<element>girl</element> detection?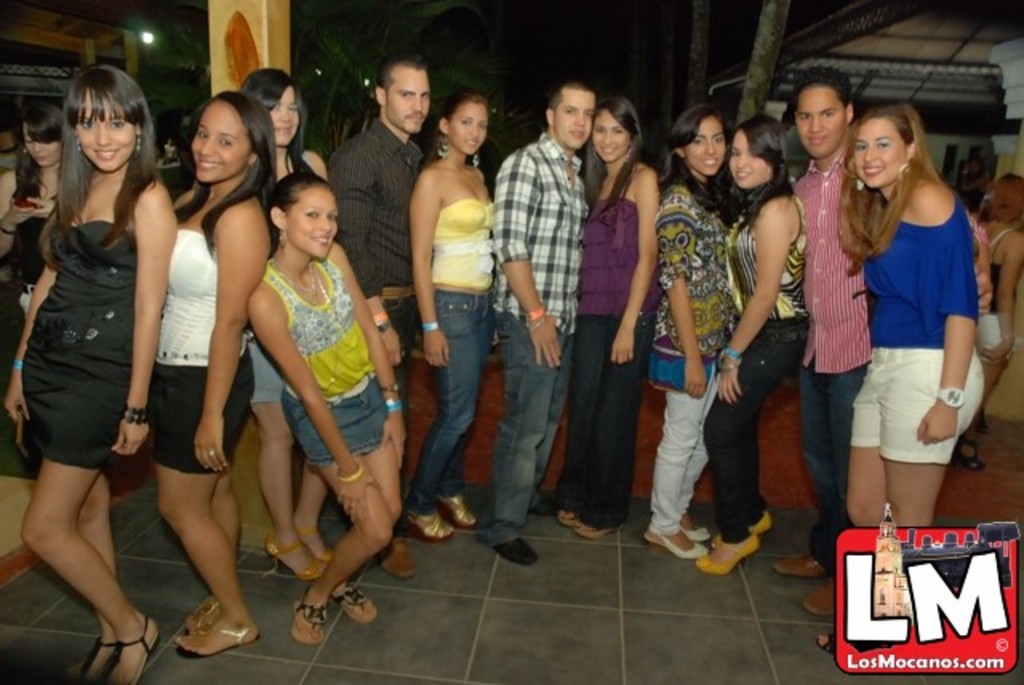
bbox=(139, 93, 262, 671)
